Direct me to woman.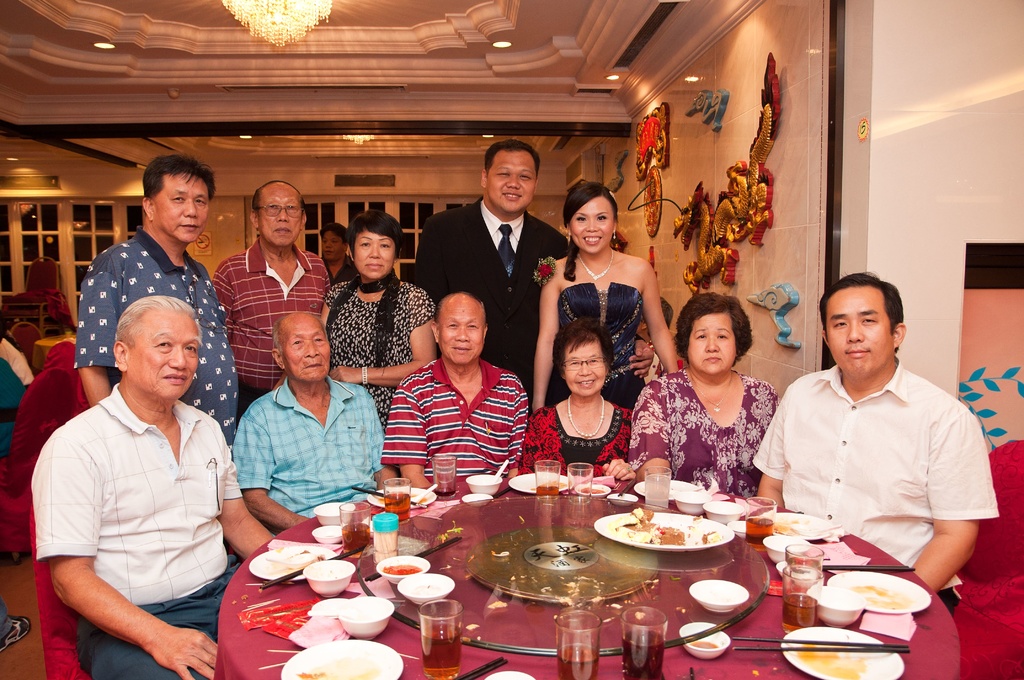
Direction: <bbox>270, 209, 439, 451</bbox>.
